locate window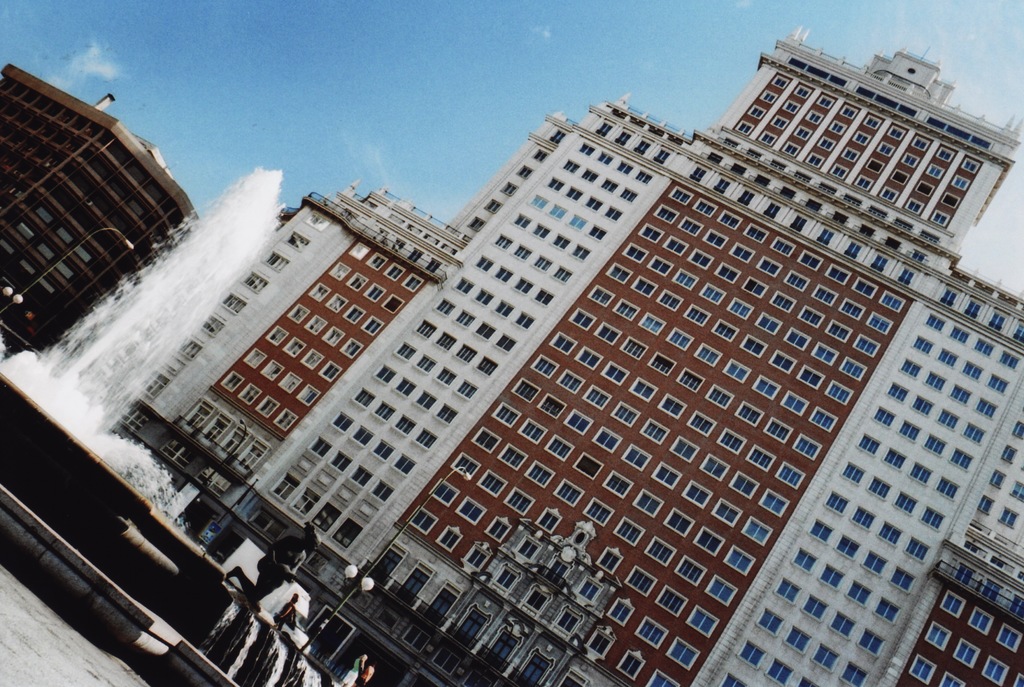
(x1=514, y1=246, x2=531, y2=263)
